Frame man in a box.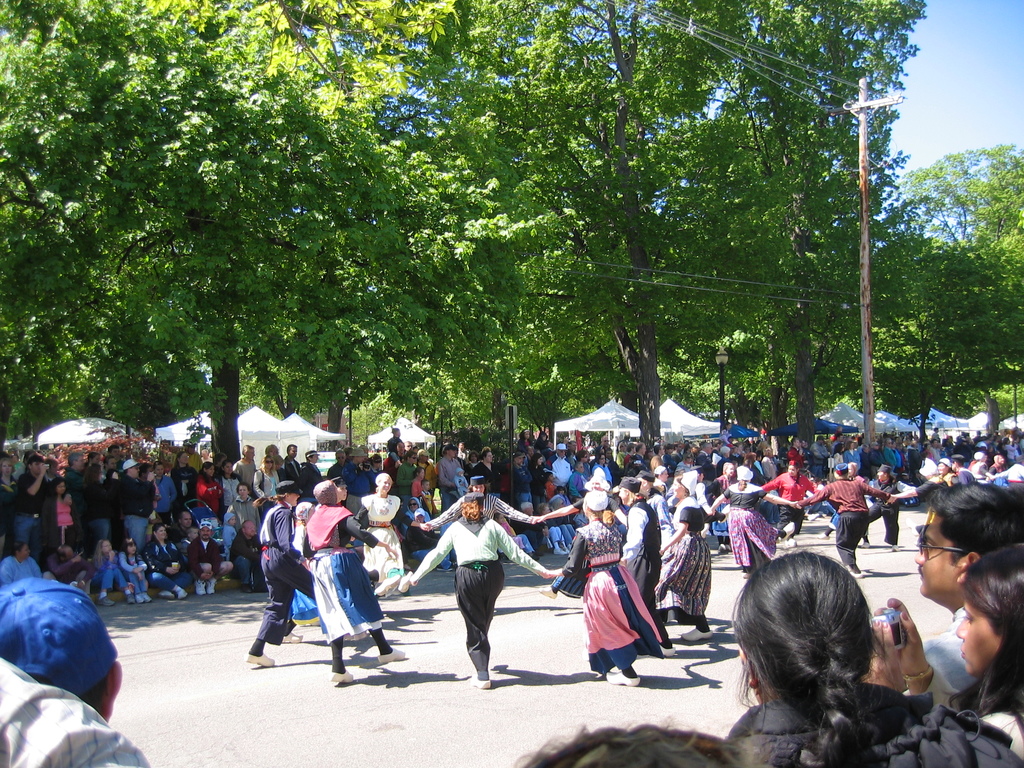
select_region(234, 442, 260, 488).
